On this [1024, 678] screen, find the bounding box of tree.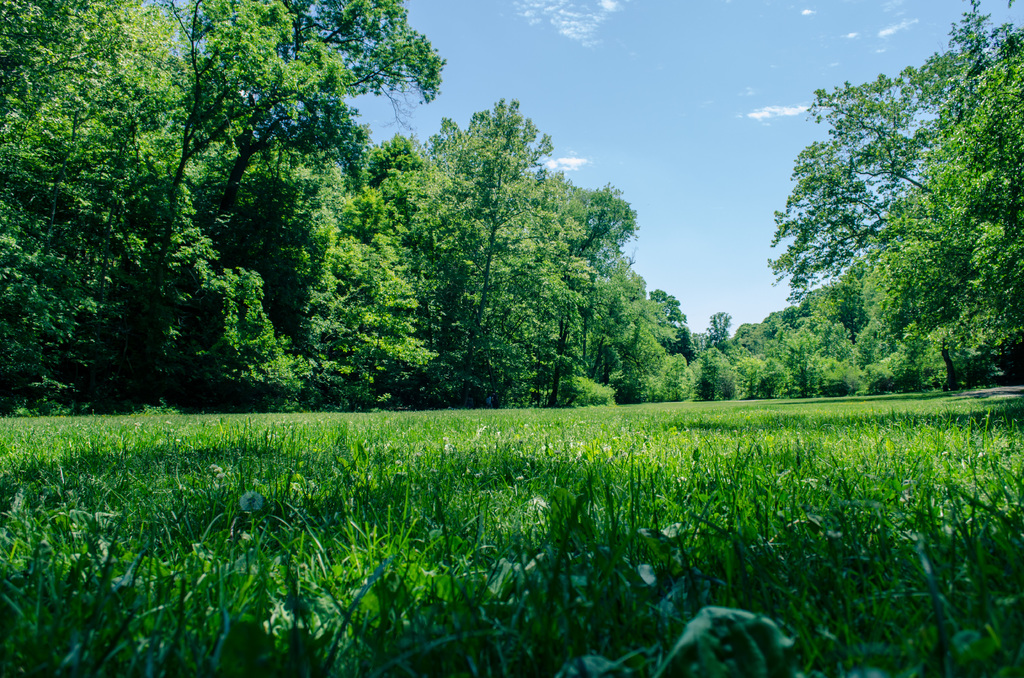
Bounding box: pyautogui.locateOnScreen(396, 95, 583, 400).
